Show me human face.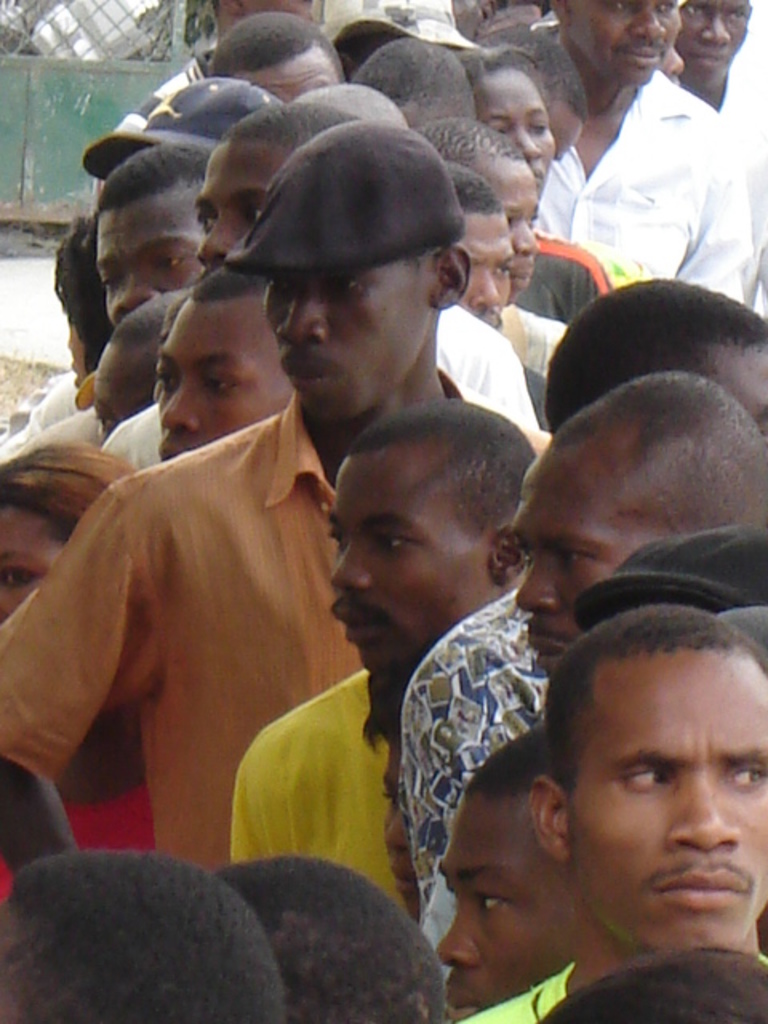
human face is here: select_region(459, 211, 510, 326).
